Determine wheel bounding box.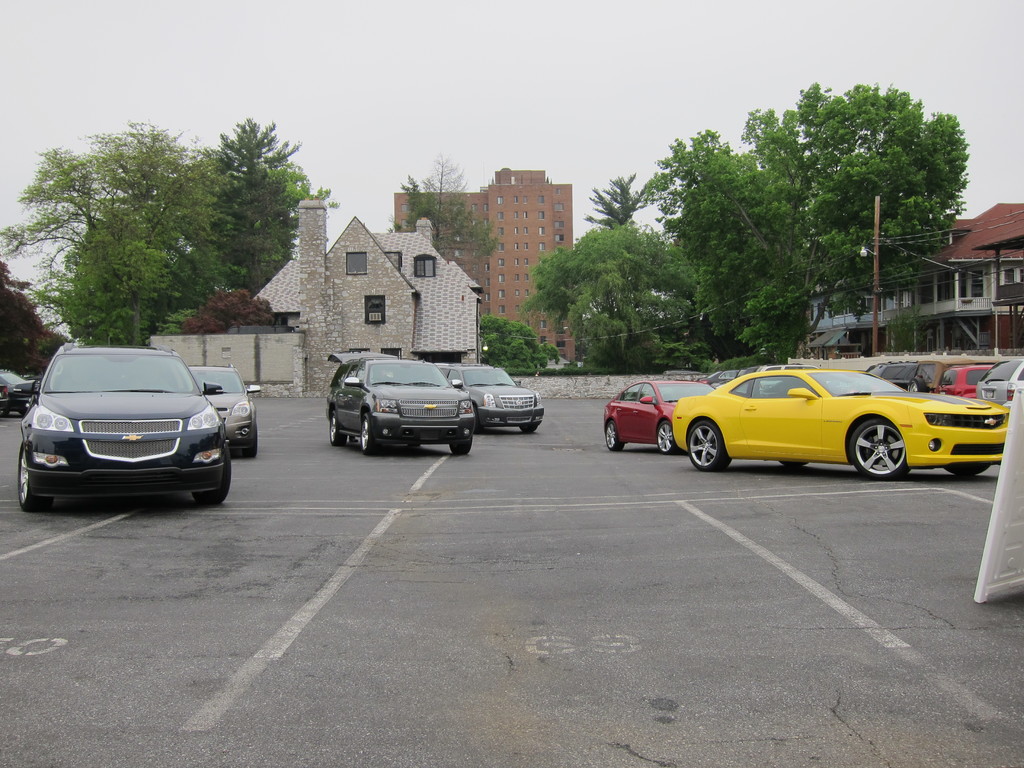
Determined: box(945, 461, 992, 477).
